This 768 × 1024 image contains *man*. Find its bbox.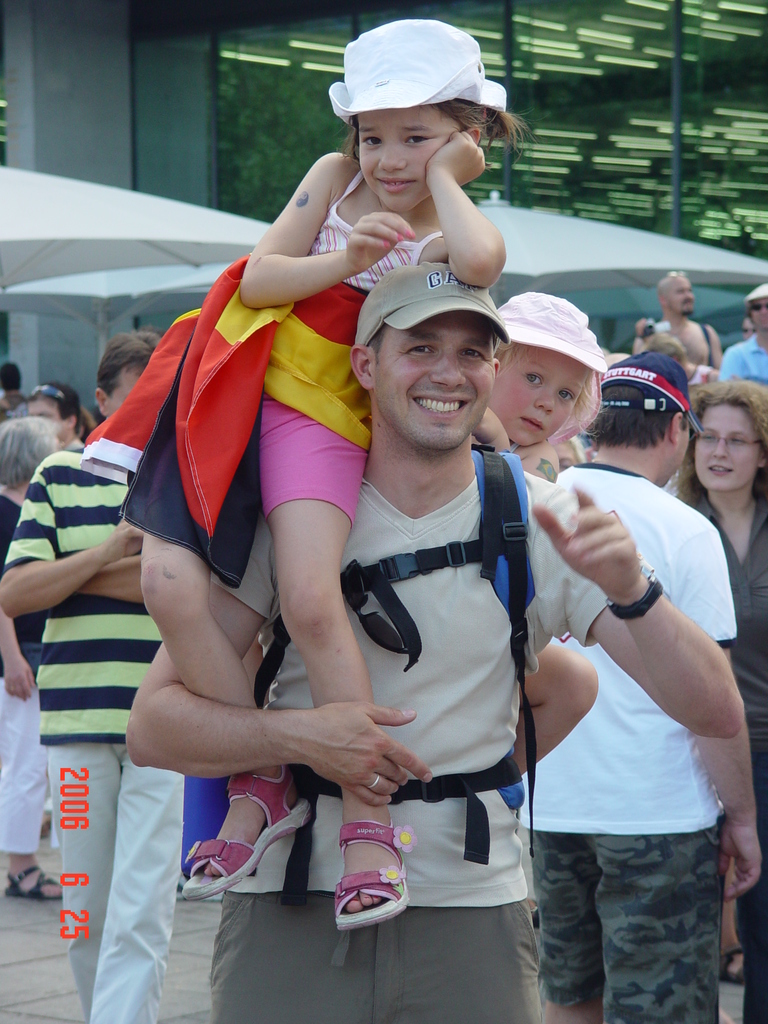
{"left": 636, "top": 271, "right": 722, "bottom": 372}.
